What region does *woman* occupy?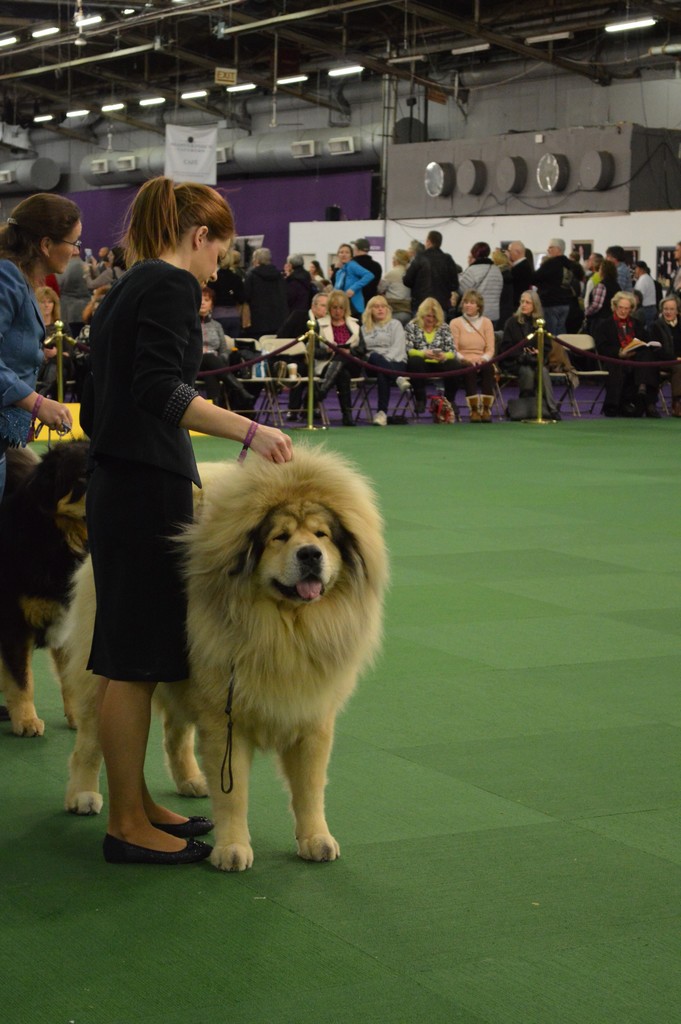
<bbox>405, 294, 463, 423</bbox>.
